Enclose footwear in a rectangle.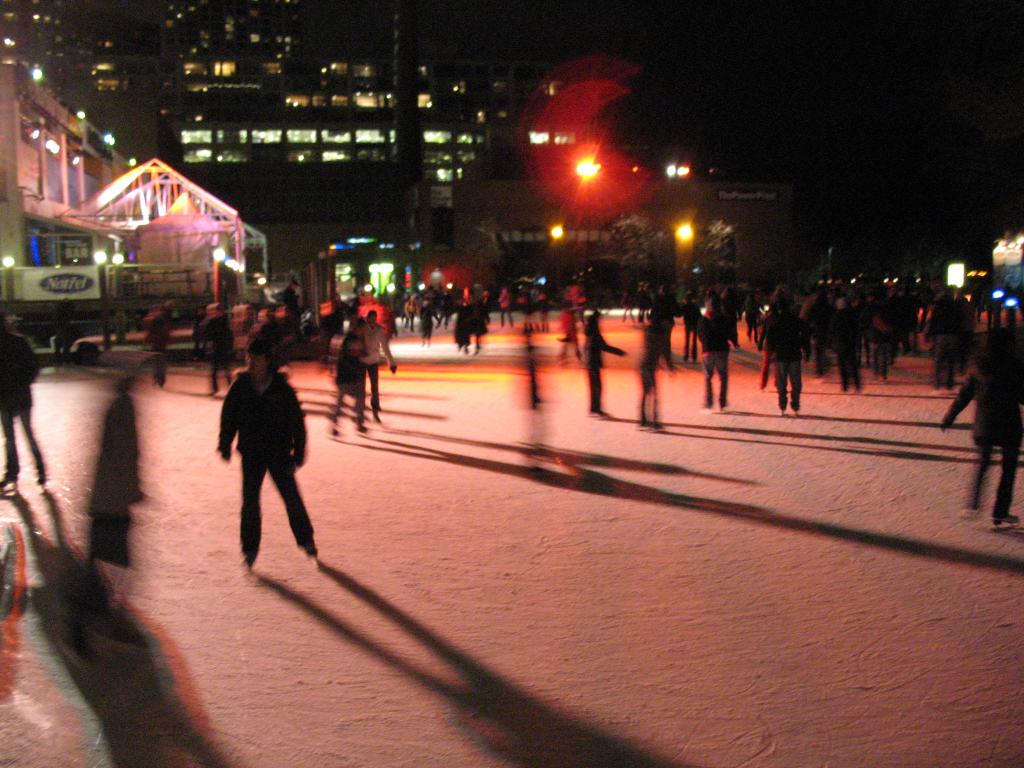
left=997, top=511, right=1022, bottom=531.
